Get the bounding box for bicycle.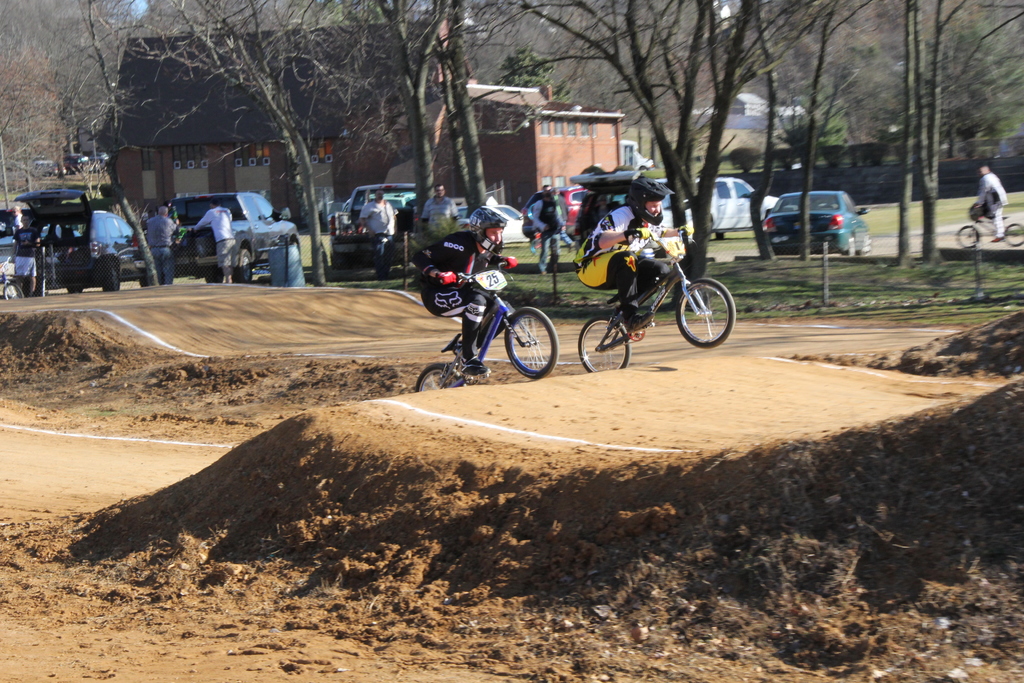
{"x1": 0, "y1": 257, "x2": 24, "y2": 302}.
